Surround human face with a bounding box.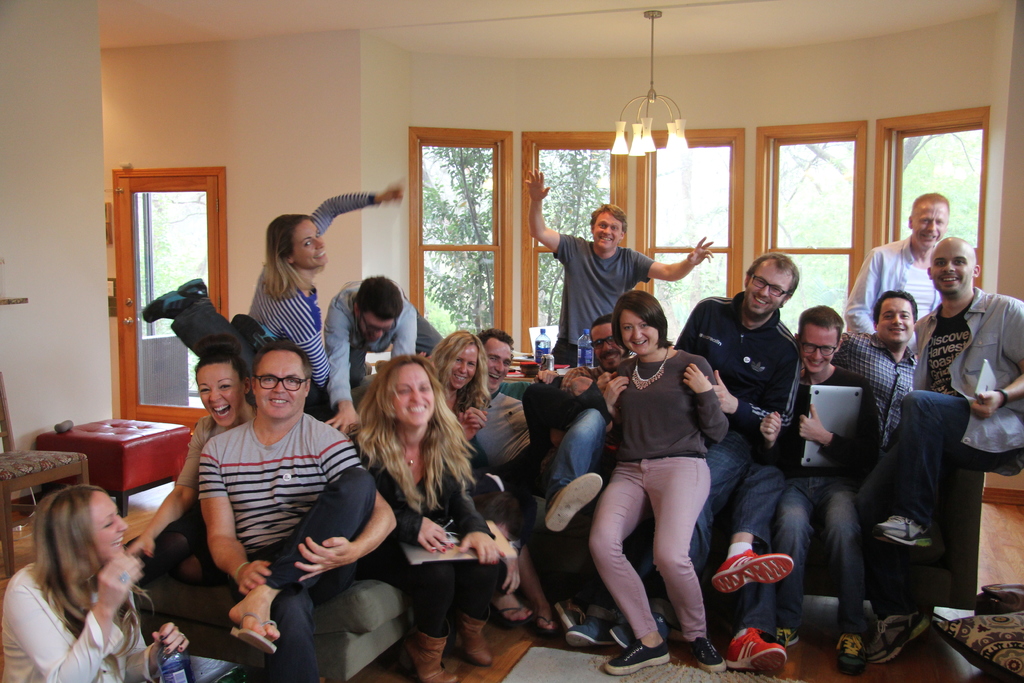
(left=483, top=341, right=515, bottom=392).
